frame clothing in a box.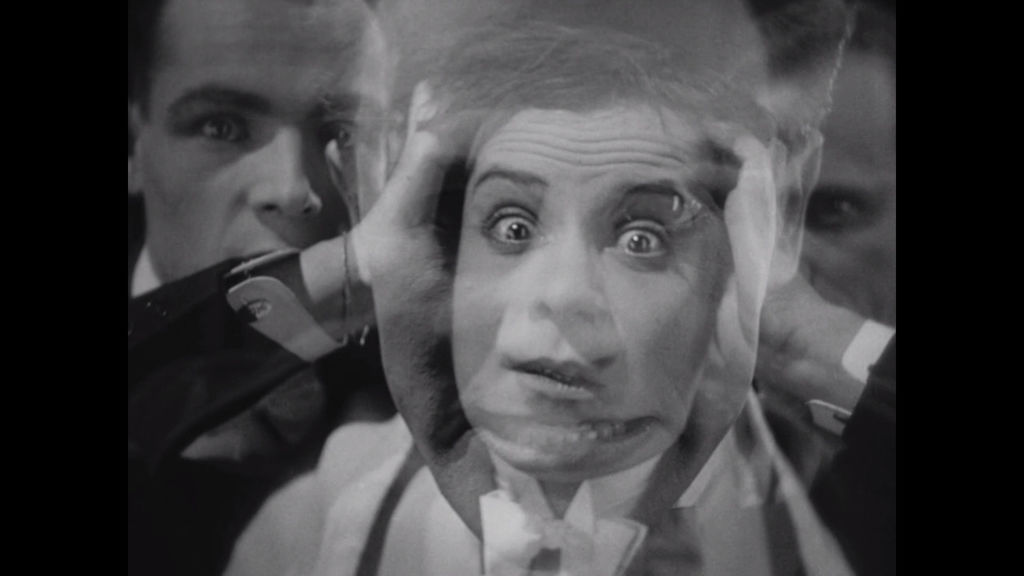
(120, 236, 388, 473).
